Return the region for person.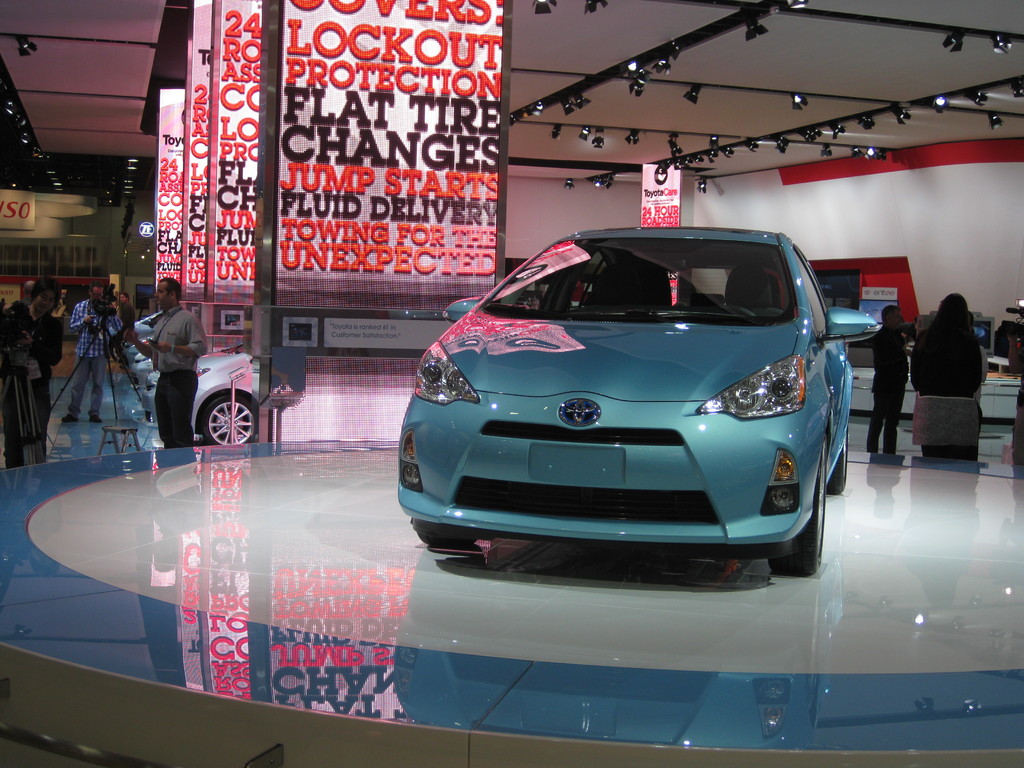
136:282:195:455.
